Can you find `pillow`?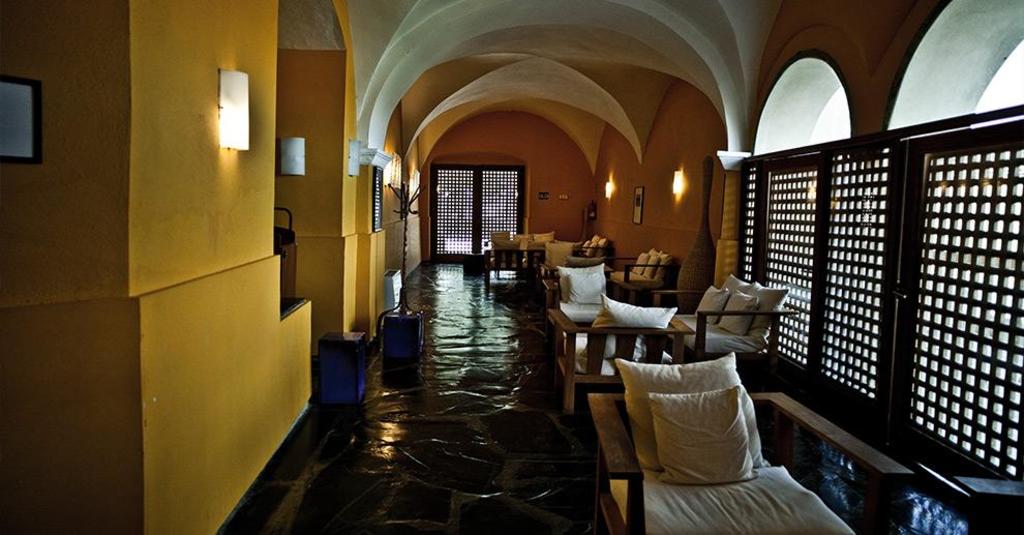
Yes, bounding box: 544, 243, 575, 268.
